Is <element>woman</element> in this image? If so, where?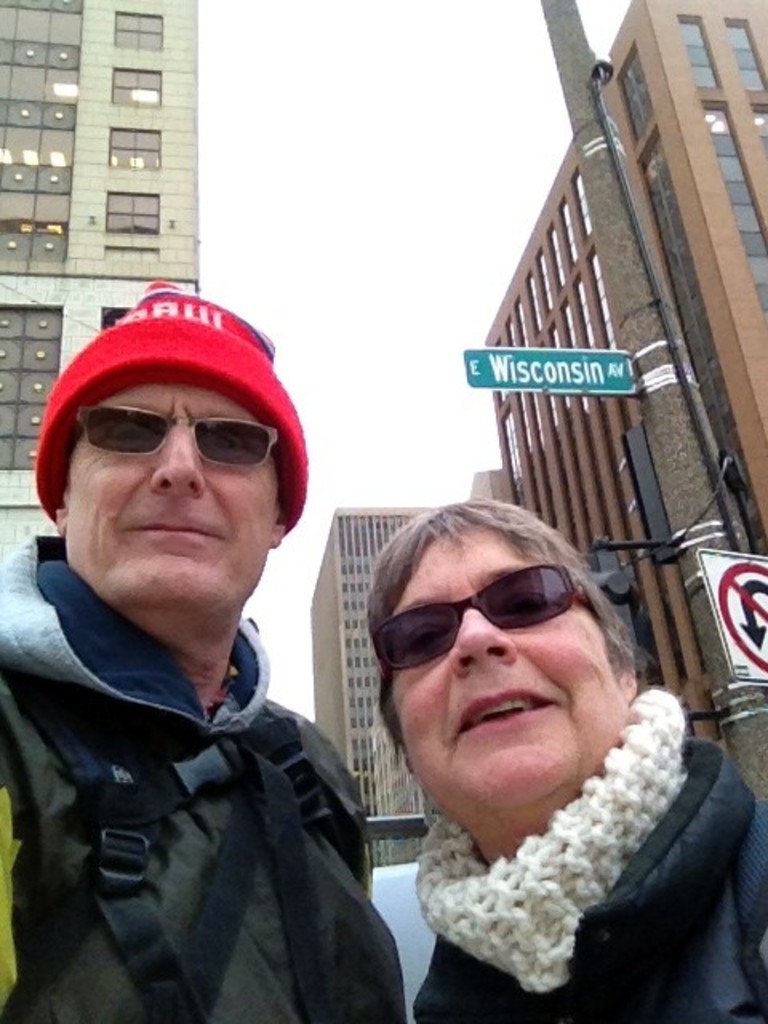
Yes, at l=358, t=496, r=766, b=1022.
